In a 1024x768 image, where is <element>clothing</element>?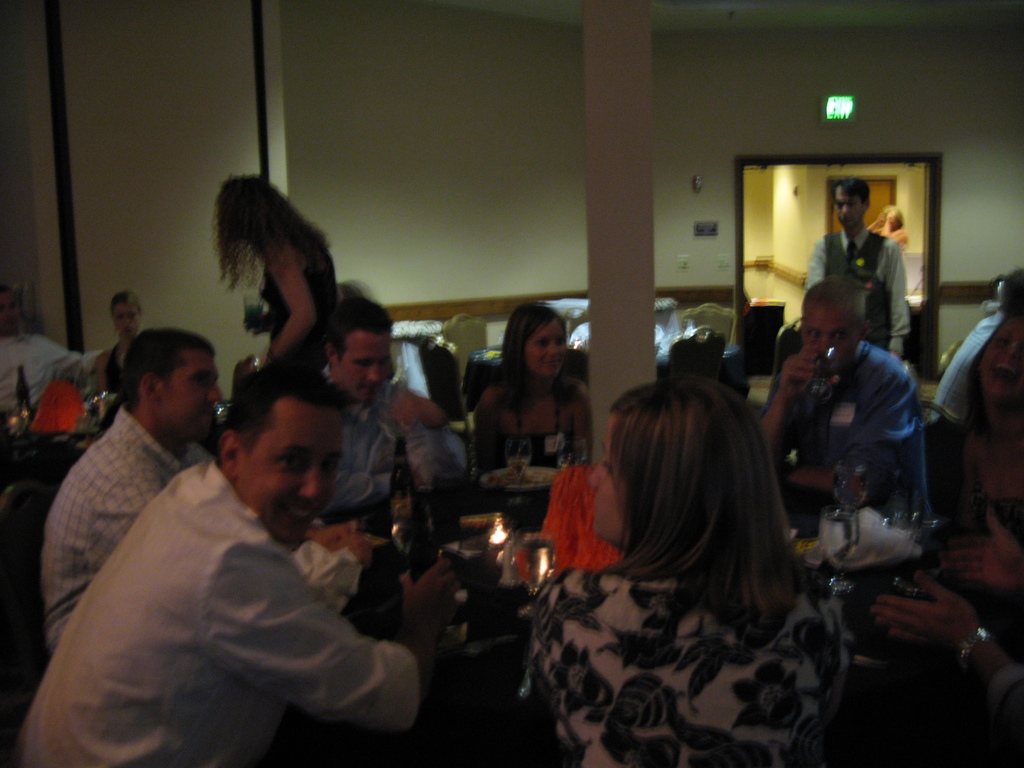
bbox(991, 657, 1023, 728).
